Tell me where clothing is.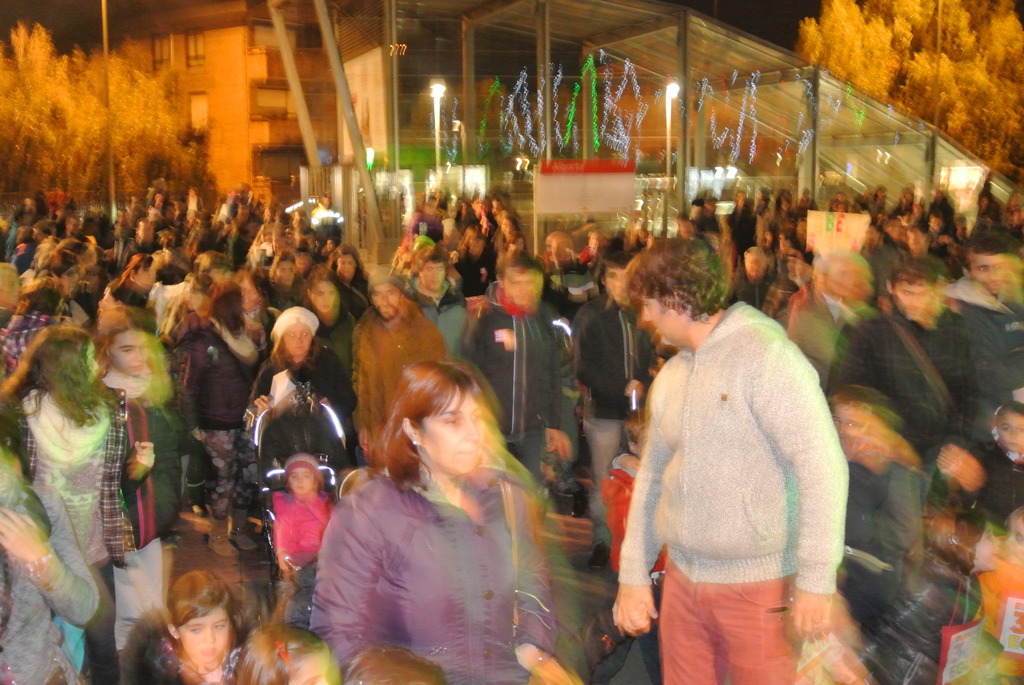
clothing is at box(314, 498, 554, 684).
